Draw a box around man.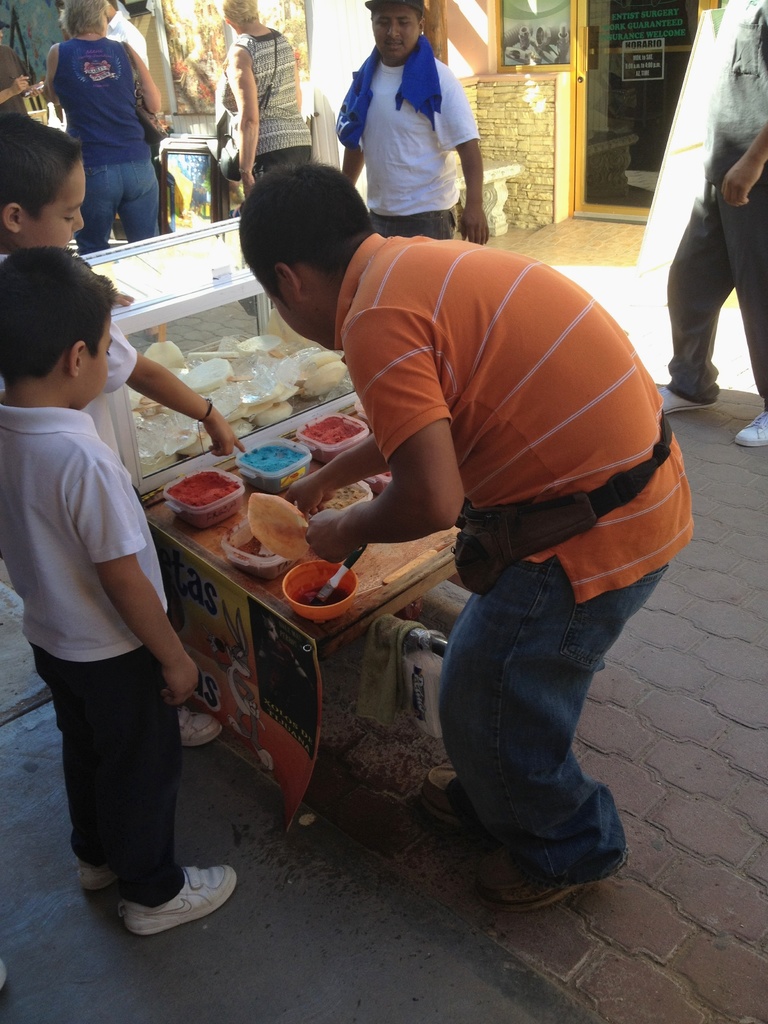
162:185:701:924.
